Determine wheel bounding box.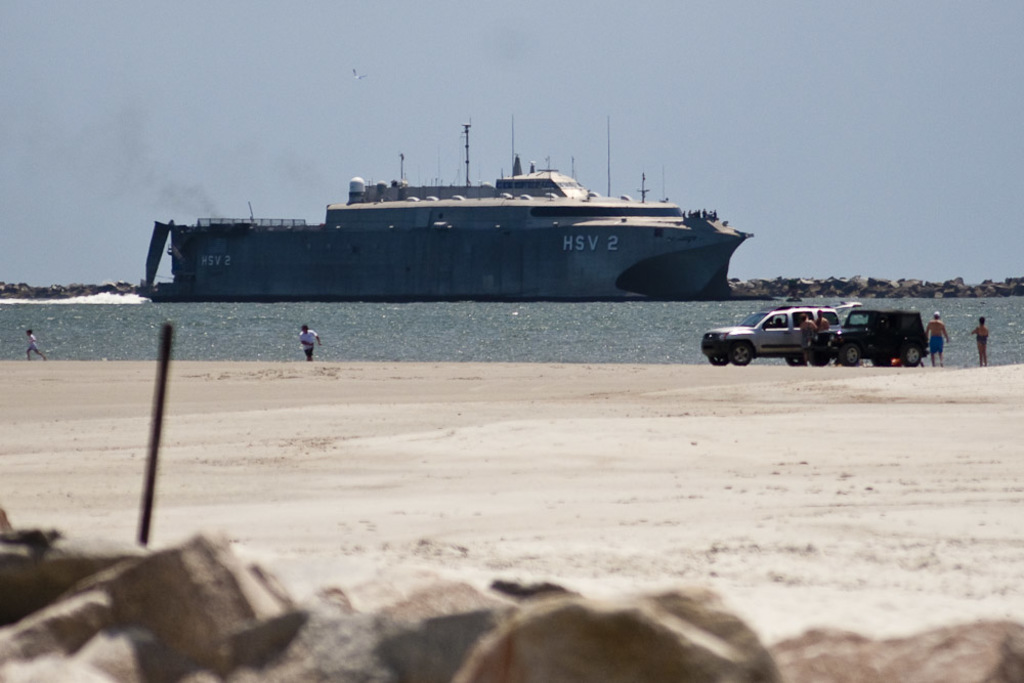
Determined: [902, 345, 922, 368].
